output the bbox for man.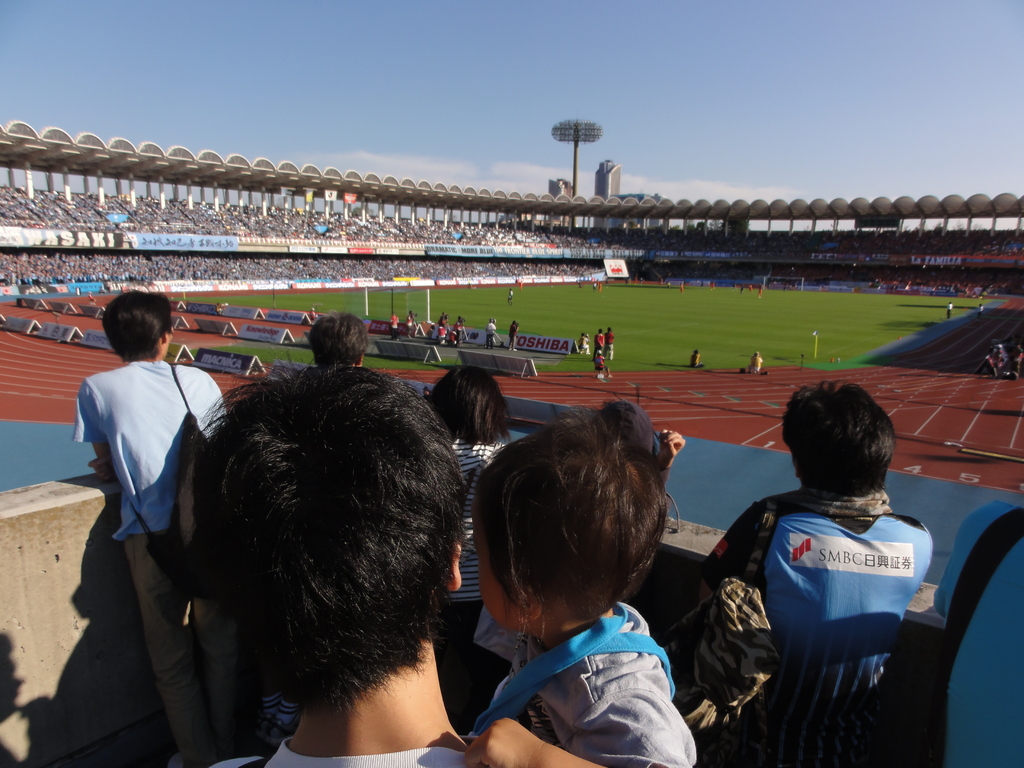
box(484, 317, 495, 350).
